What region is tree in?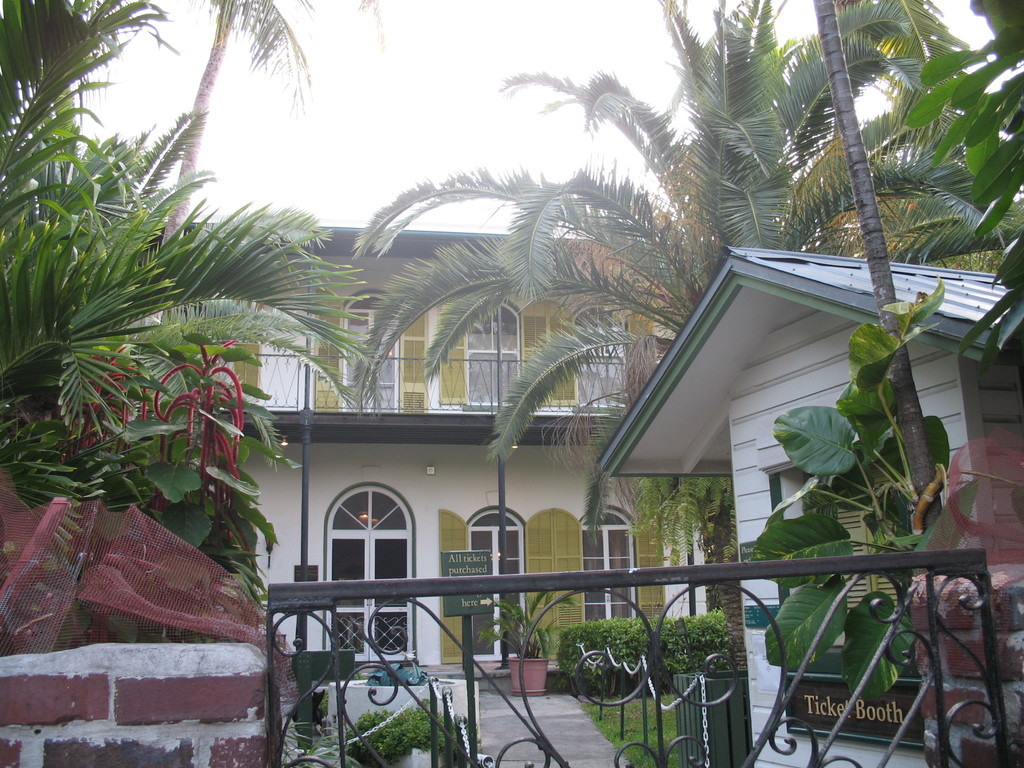
{"left": 810, "top": 0, "right": 941, "bottom": 536}.
